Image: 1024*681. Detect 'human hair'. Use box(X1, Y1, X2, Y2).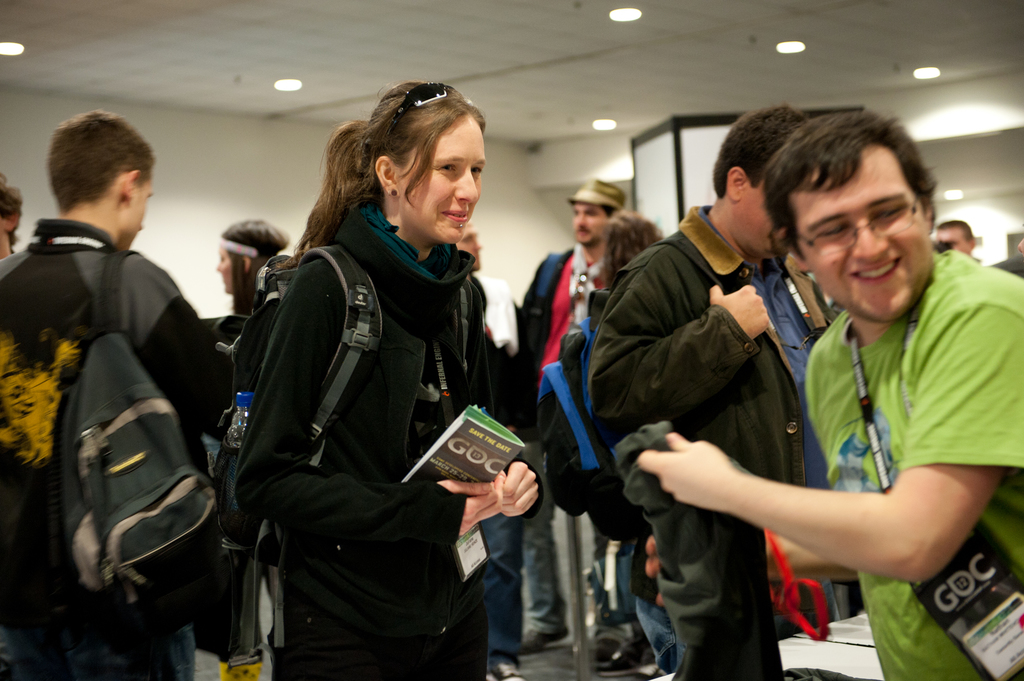
box(760, 97, 948, 262).
